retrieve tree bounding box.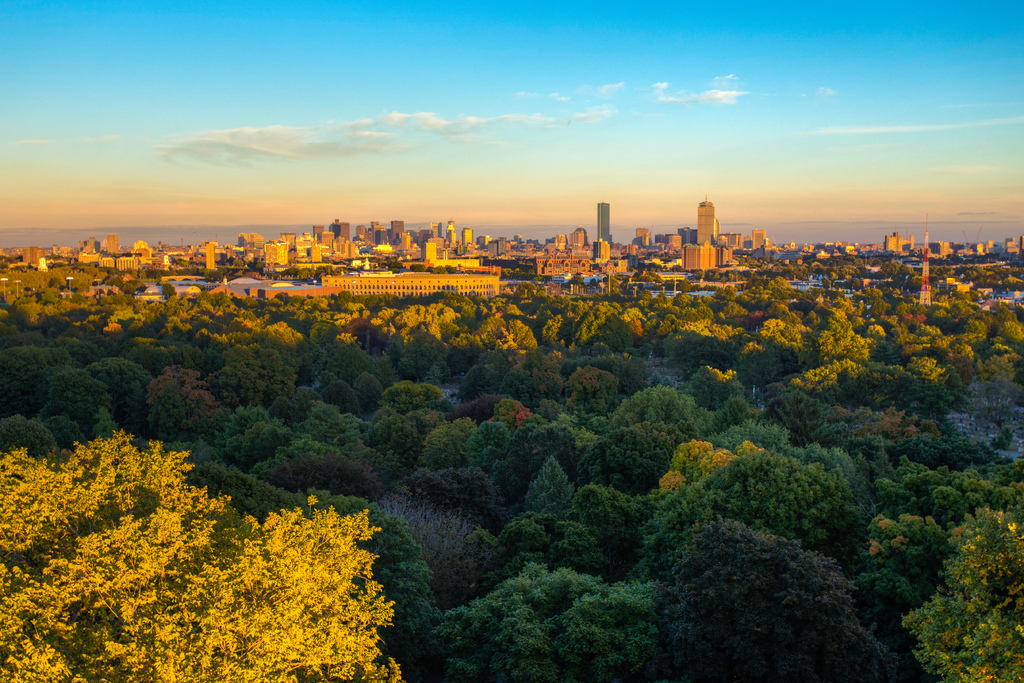
Bounding box: [x1=140, y1=372, x2=238, y2=435].
